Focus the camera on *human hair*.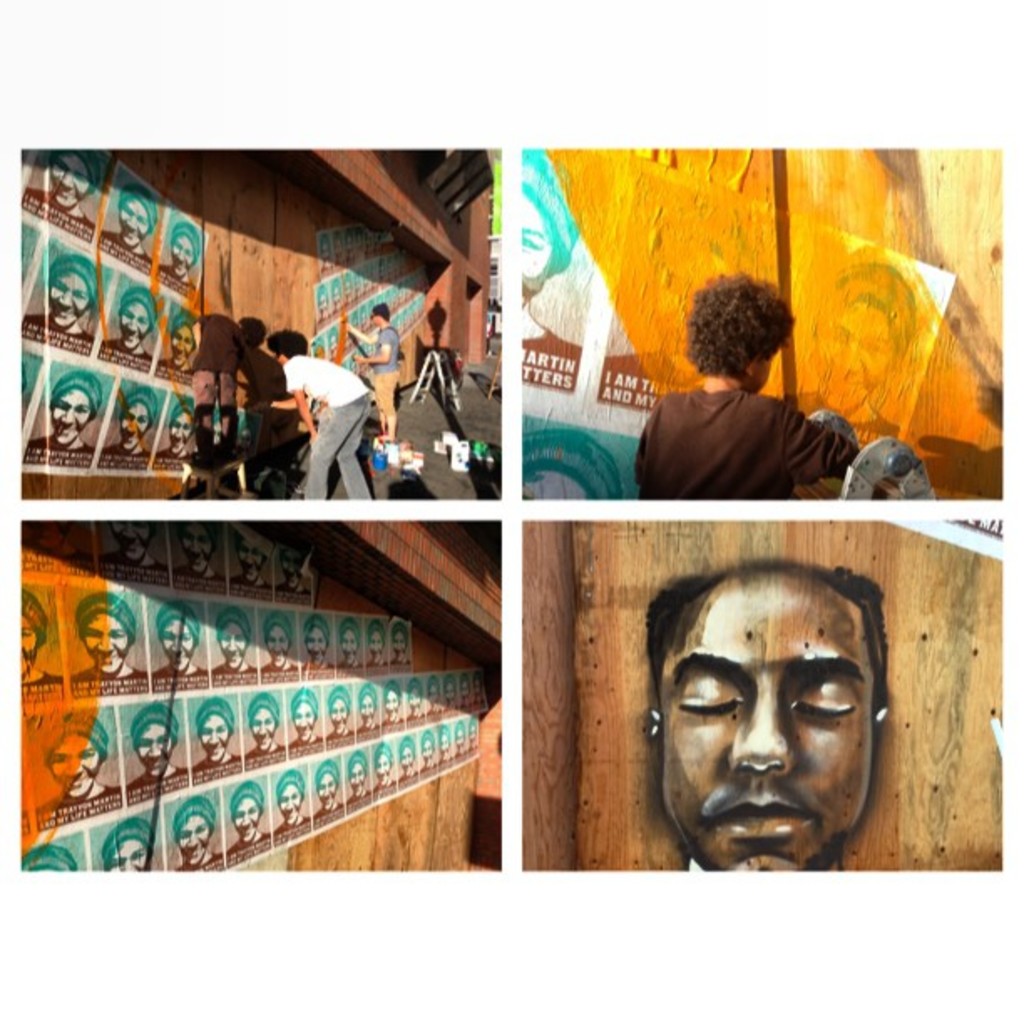
Focus region: pyautogui.locateOnScreen(420, 726, 435, 756).
